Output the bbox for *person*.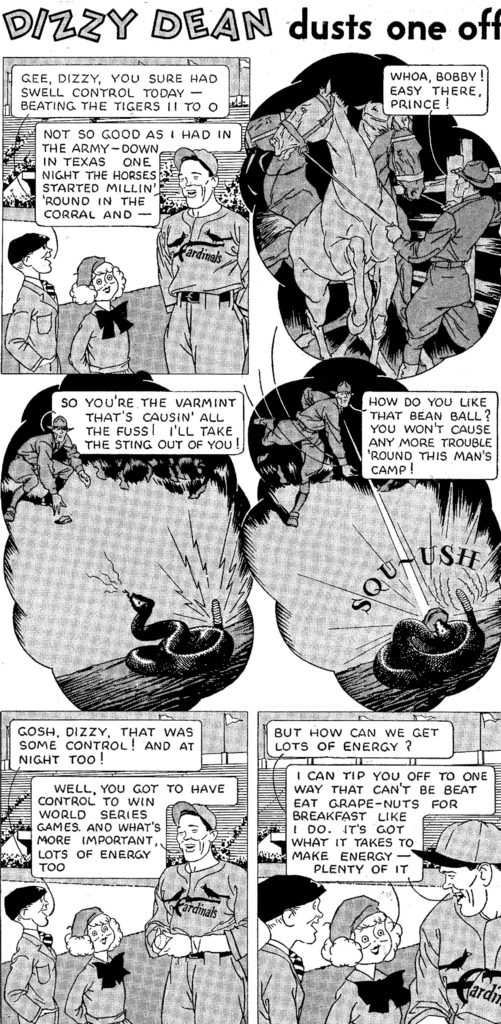
locate(58, 903, 128, 1023).
